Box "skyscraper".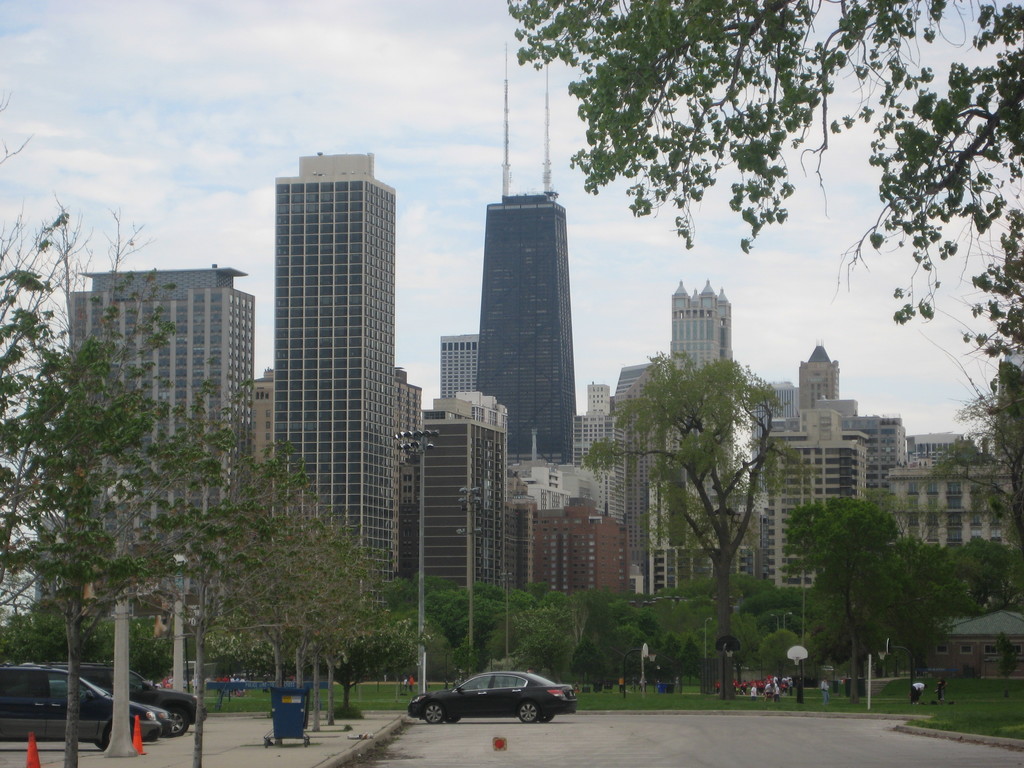
[429, 331, 480, 400].
